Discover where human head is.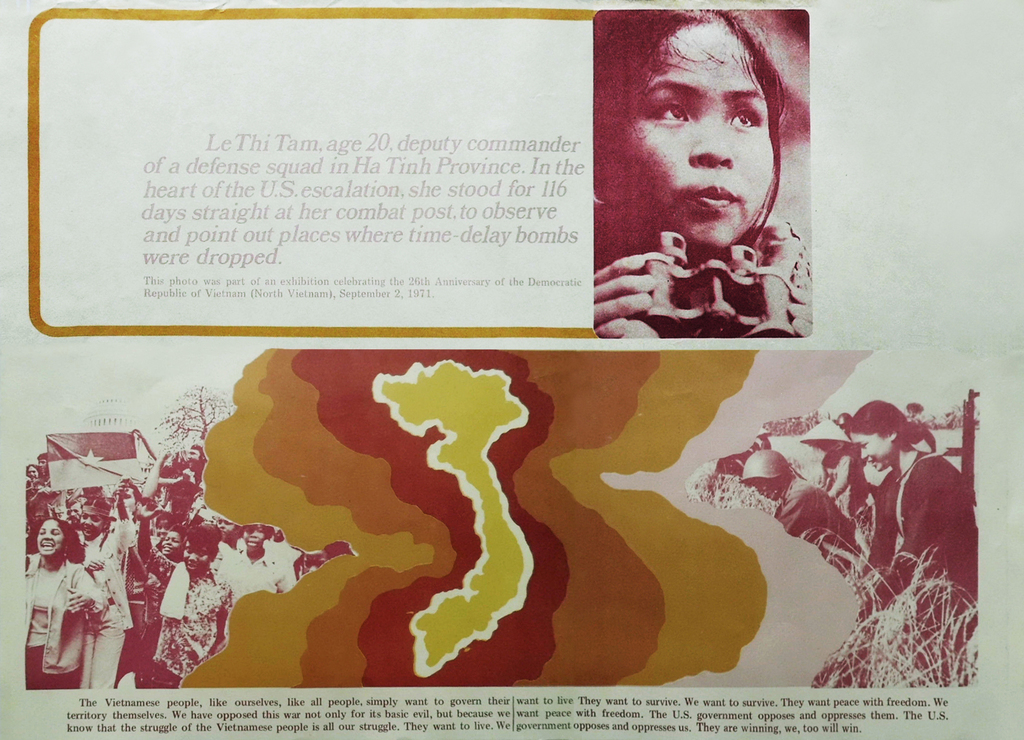
Discovered at (left=849, top=396, right=913, bottom=477).
